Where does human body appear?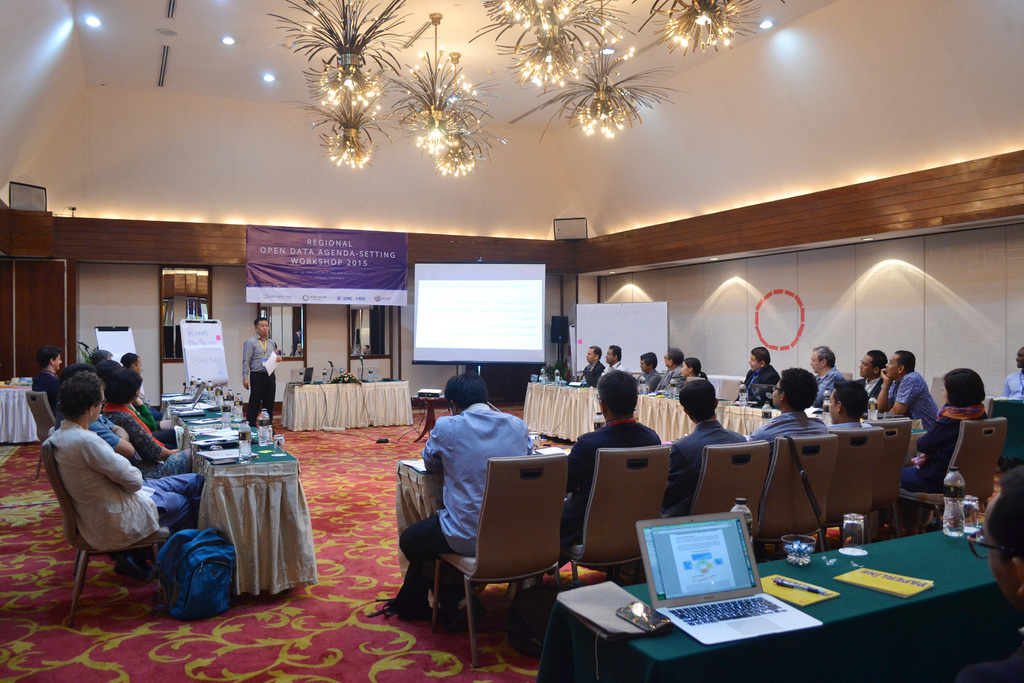
Appears at <bbox>583, 349, 604, 381</bbox>.
